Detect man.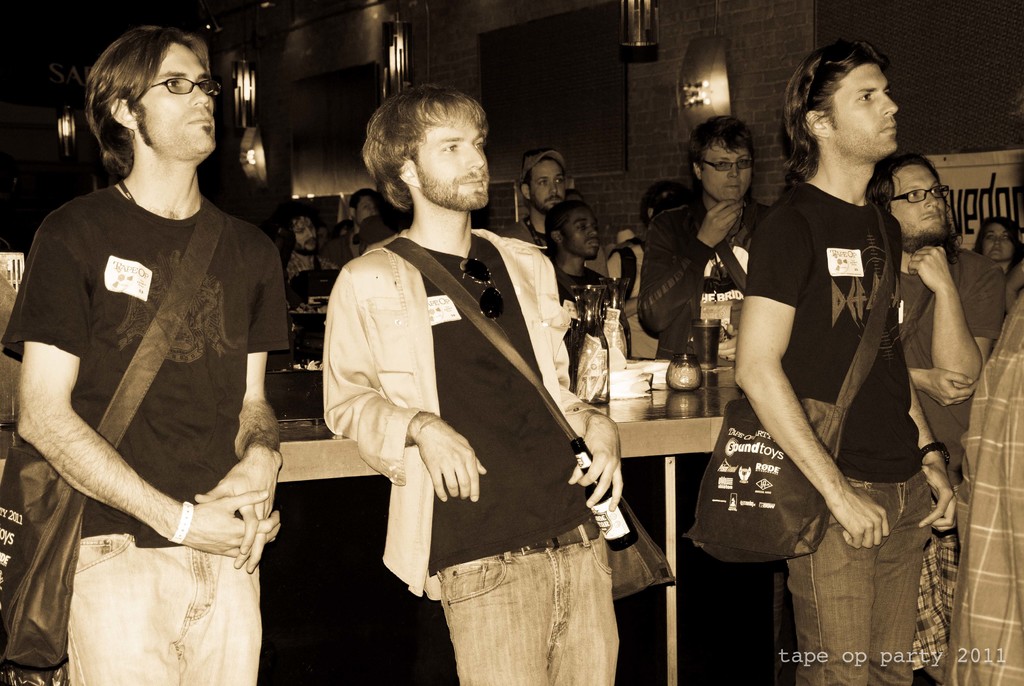
Detected at crop(645, 118, 771, 365).
